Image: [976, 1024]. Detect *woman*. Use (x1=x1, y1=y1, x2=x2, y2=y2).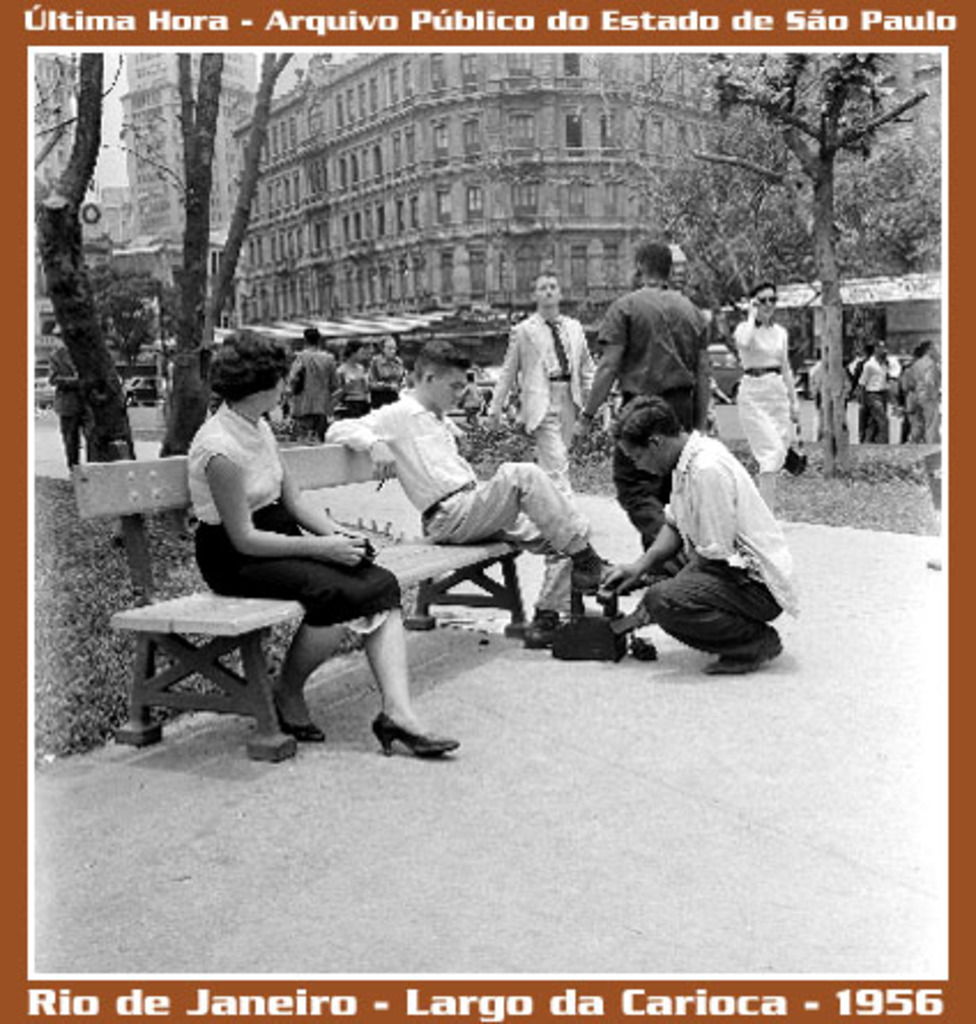
(x1=725, y1=276, x2=808, y2=529).
